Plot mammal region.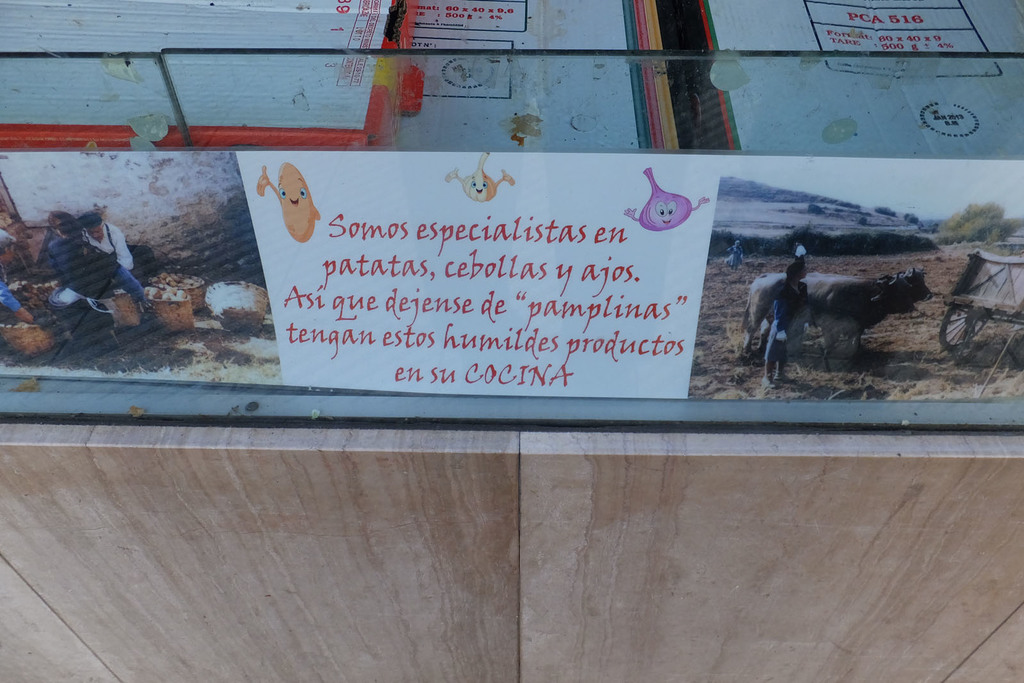
Plotted at Rect(79, 213, 157, 325).
